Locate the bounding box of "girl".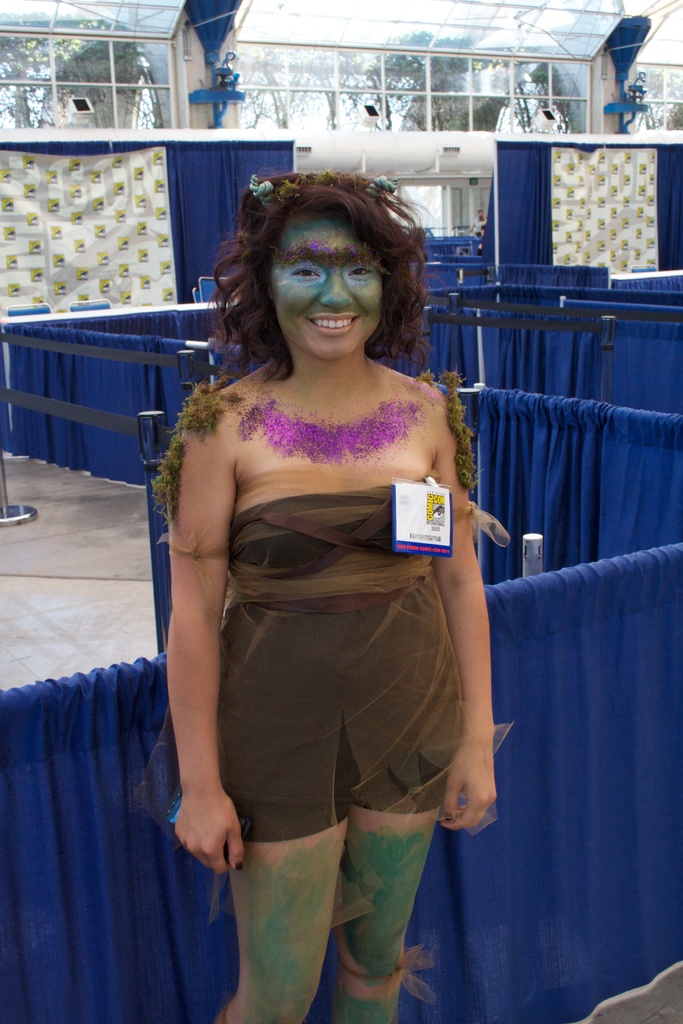
Bounding box: [left=172, top=171, right=496, bottom=1023].
